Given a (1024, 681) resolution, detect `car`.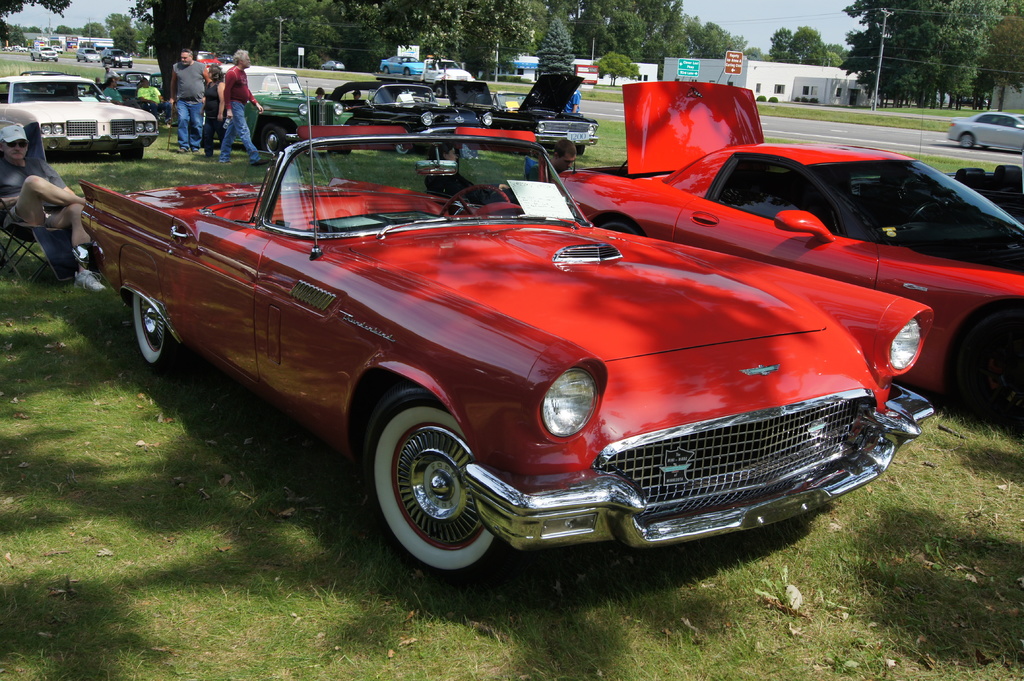
locate(52, 47, 65, 52).
